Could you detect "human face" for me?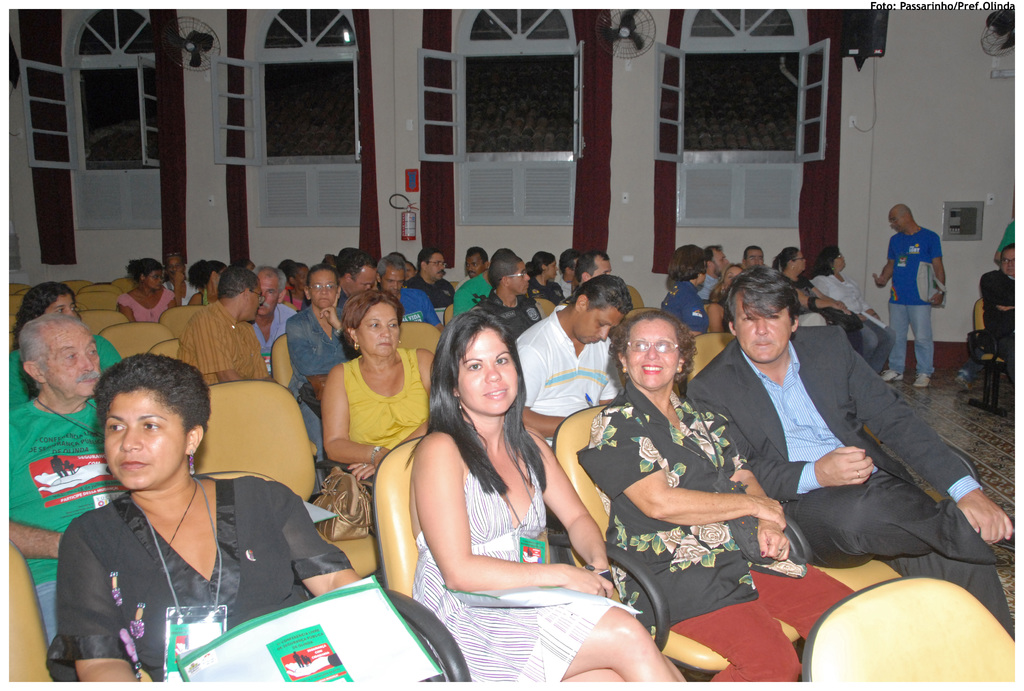
Detection result: {"x1": 539, "y1": 257, "x2": 562, "y2": 280}.
